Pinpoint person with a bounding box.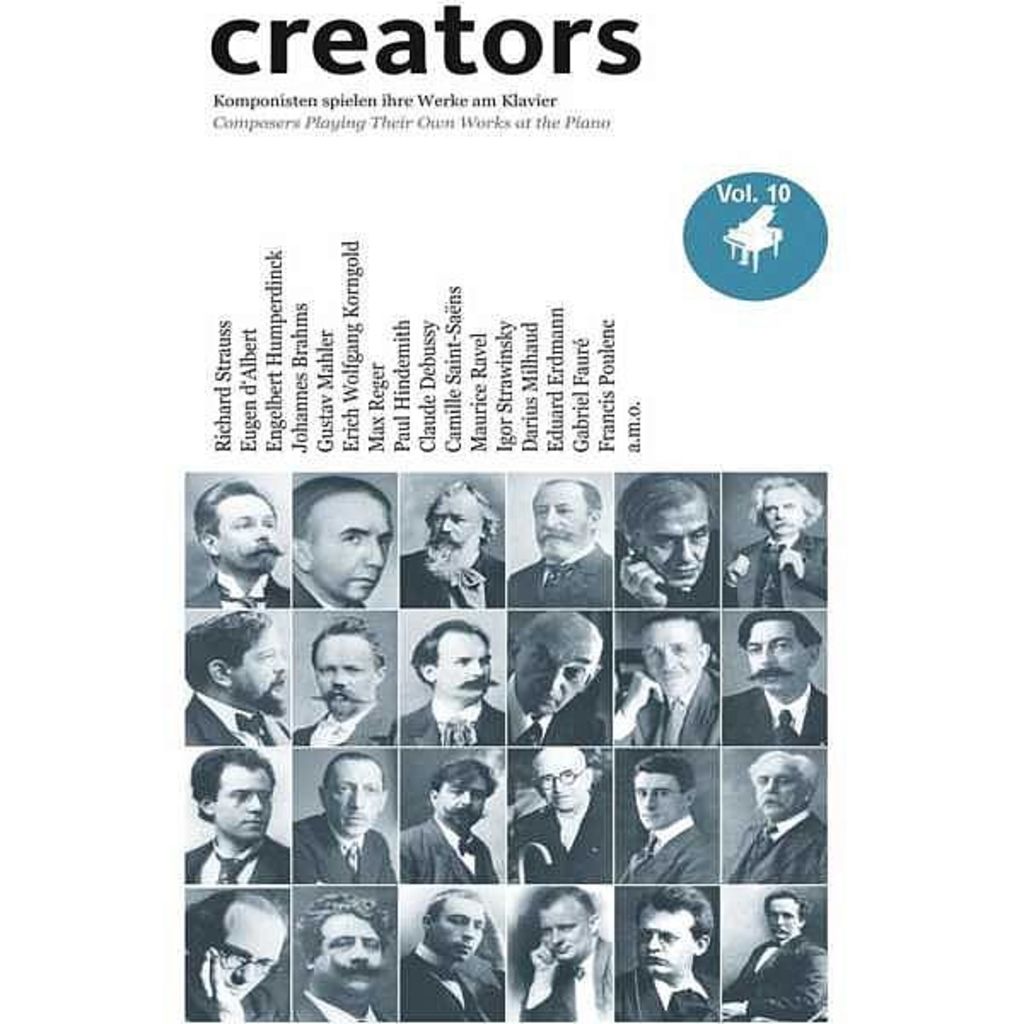
[left=396, top=759, right=500, bottom=881].
